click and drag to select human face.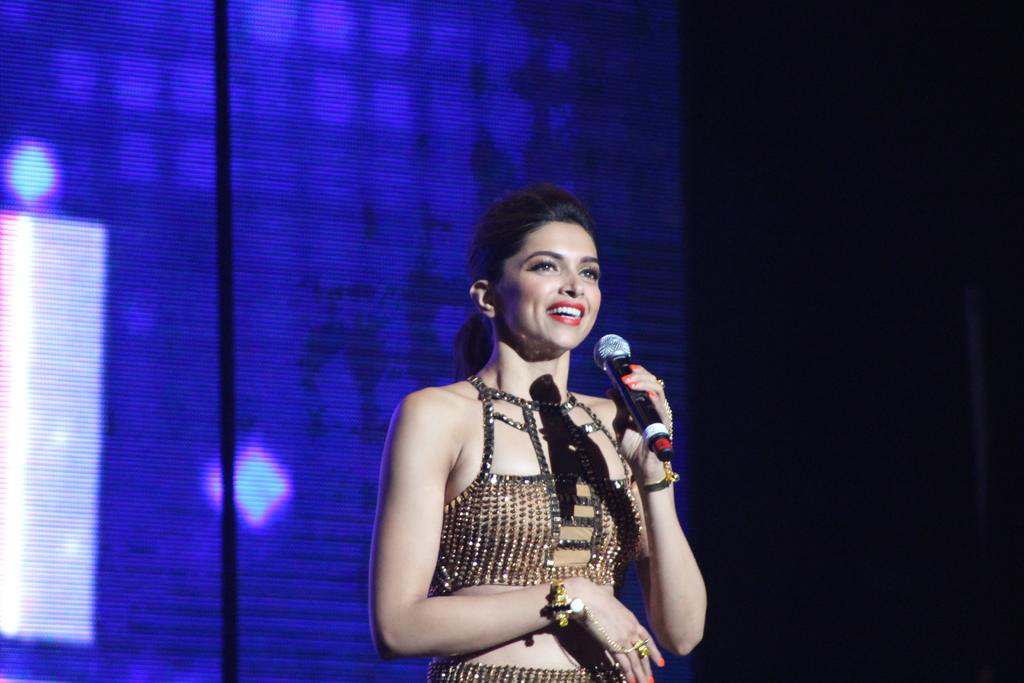
Selection: (495, 218, 602, 350).
